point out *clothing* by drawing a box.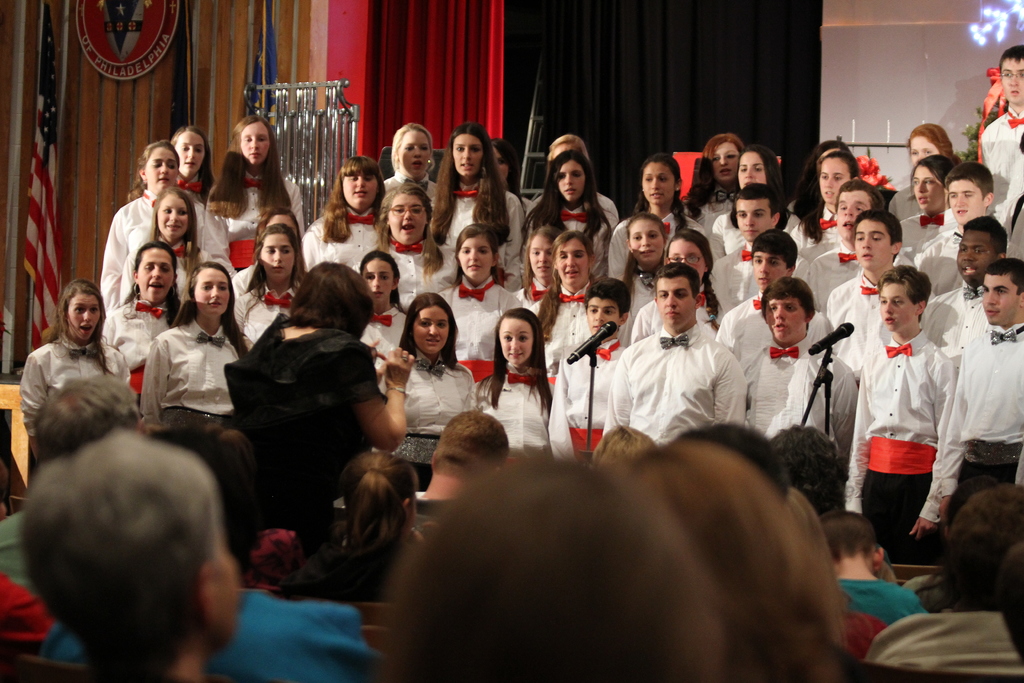
BBox(835, 568, 925, 624).
